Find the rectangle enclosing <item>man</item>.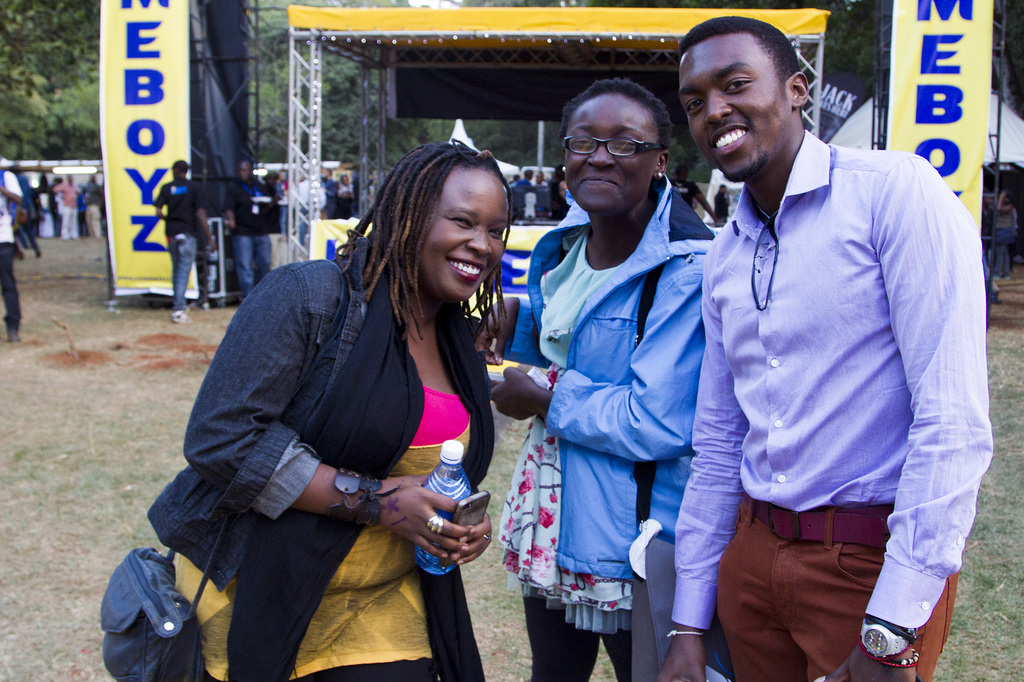
box(655, 19, 980, 676).
